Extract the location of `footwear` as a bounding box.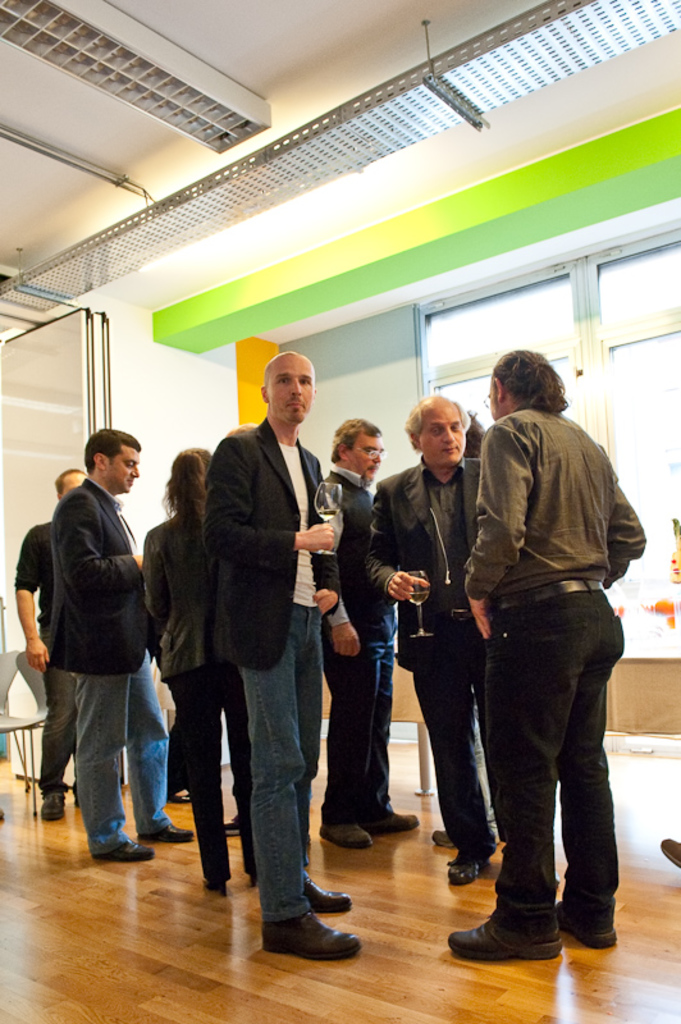
x1=371, y1=804, x2=422, y2=827.
